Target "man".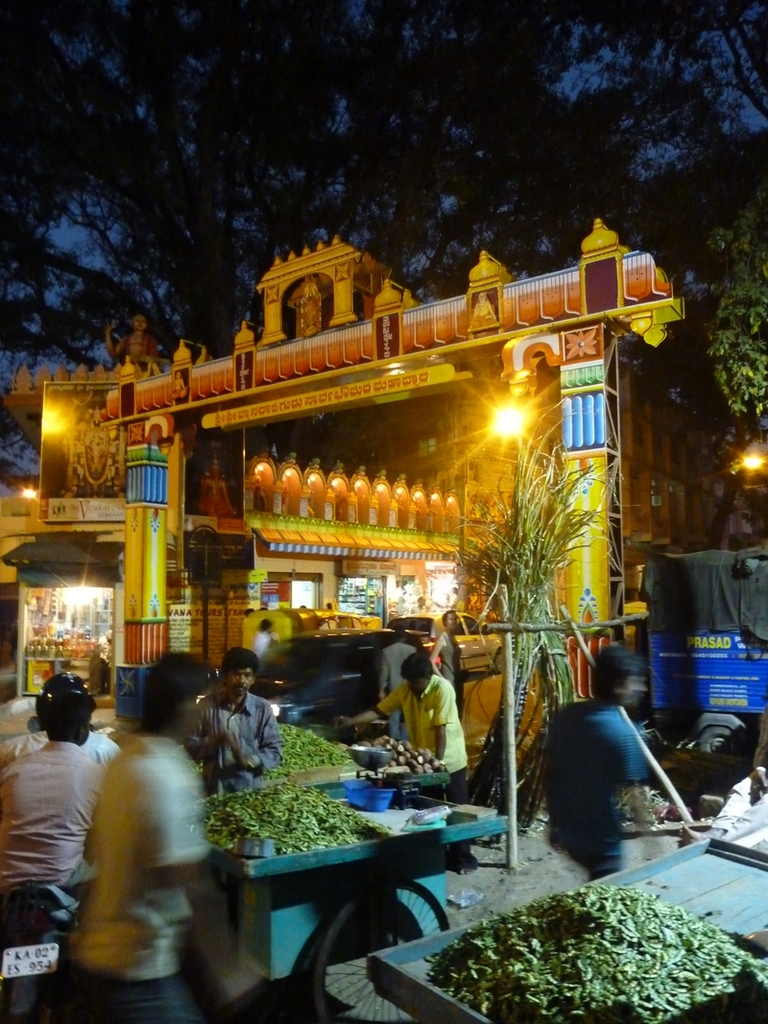
Target region: <region>376, 618, 419, 748</region>.
